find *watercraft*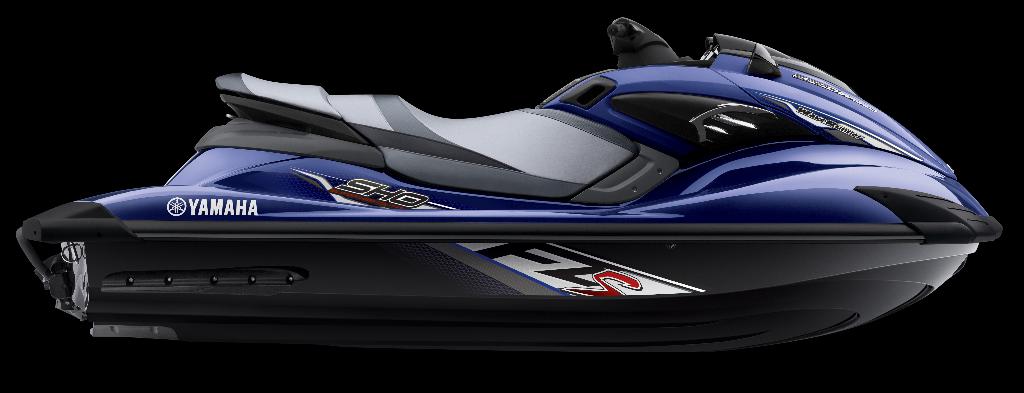
select_region(15, 14, 1003, 351)
